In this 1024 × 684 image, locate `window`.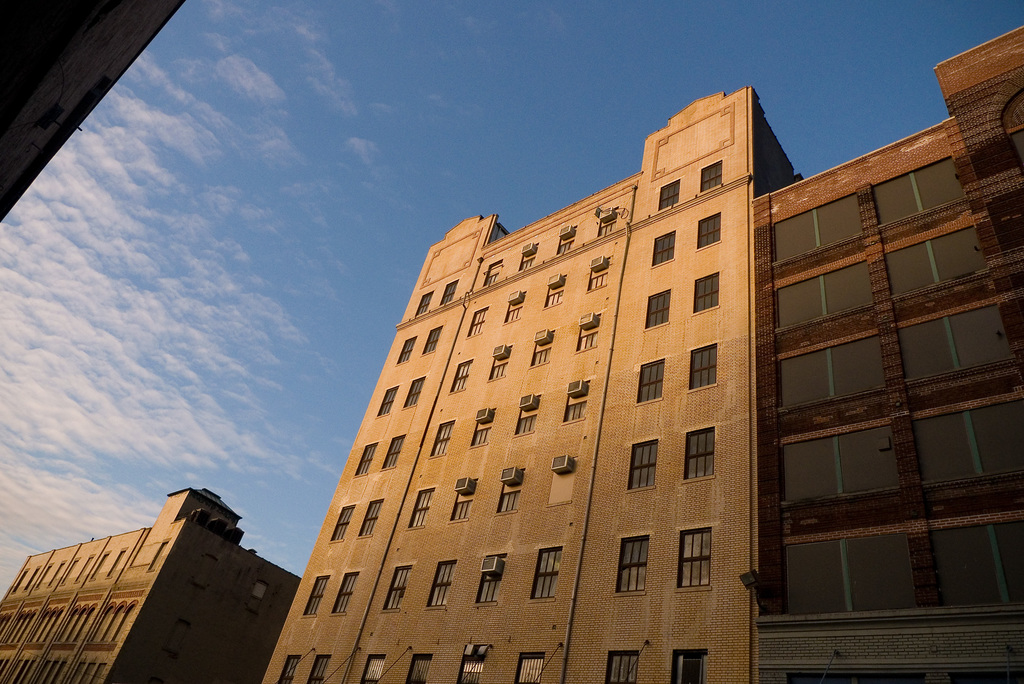
Bounding box: left=456, top=646, right=488, bottom=683.
